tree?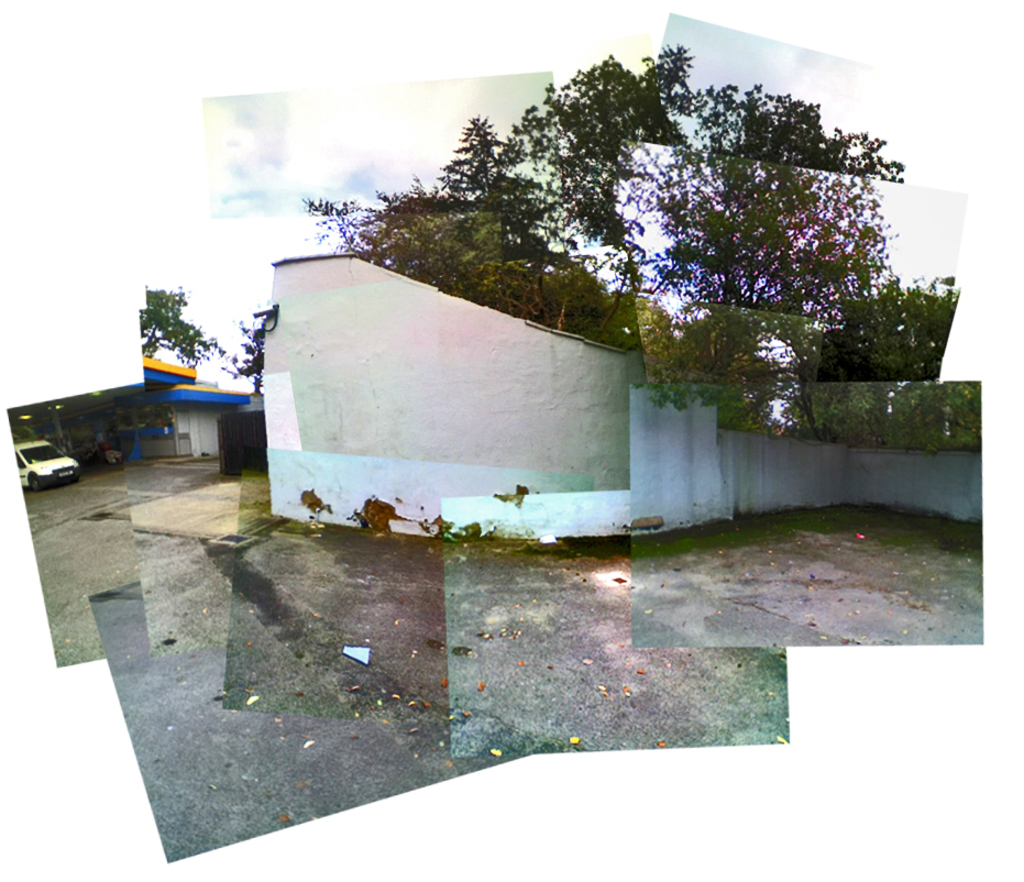
(143,282,219,364)
